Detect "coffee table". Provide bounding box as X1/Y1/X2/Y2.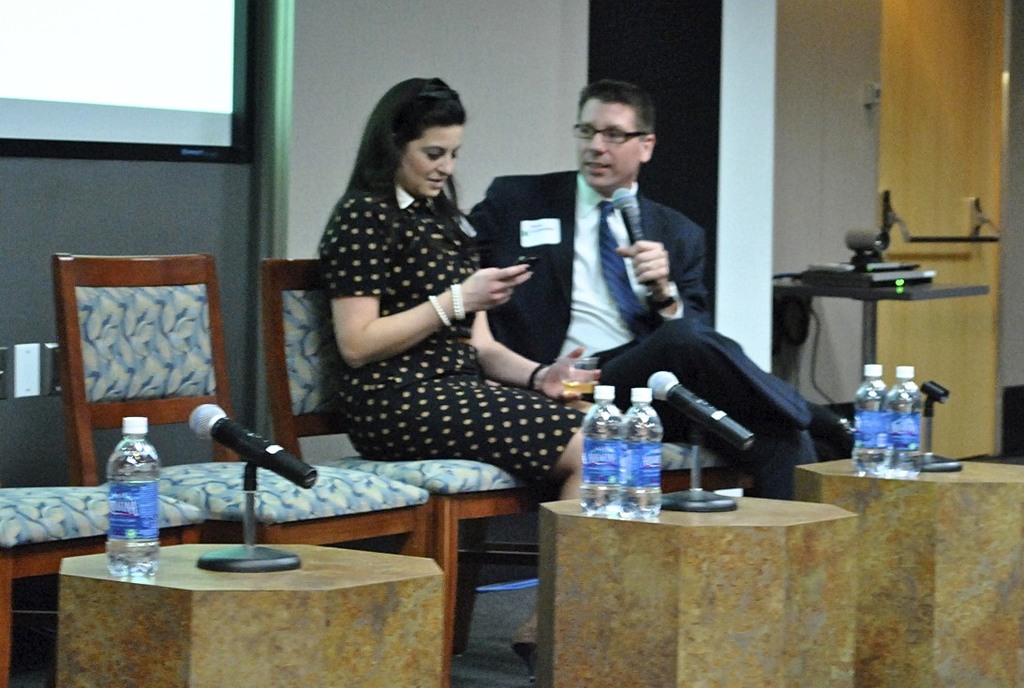
537/492/853/687.
